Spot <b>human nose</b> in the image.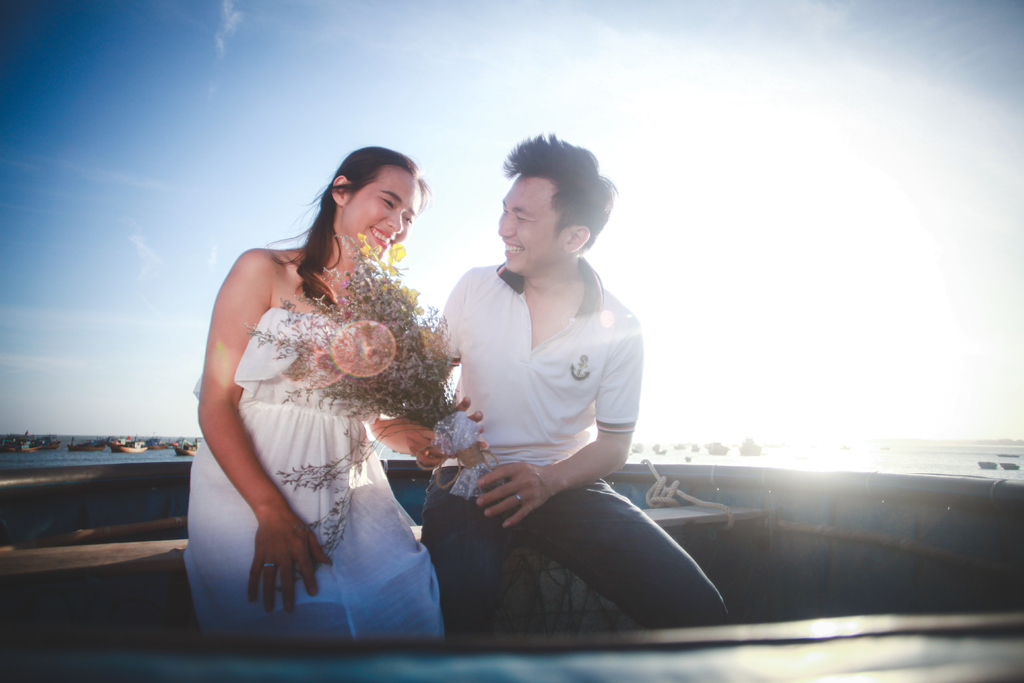
<b>human nose</b> found at 494:210:516:239.
